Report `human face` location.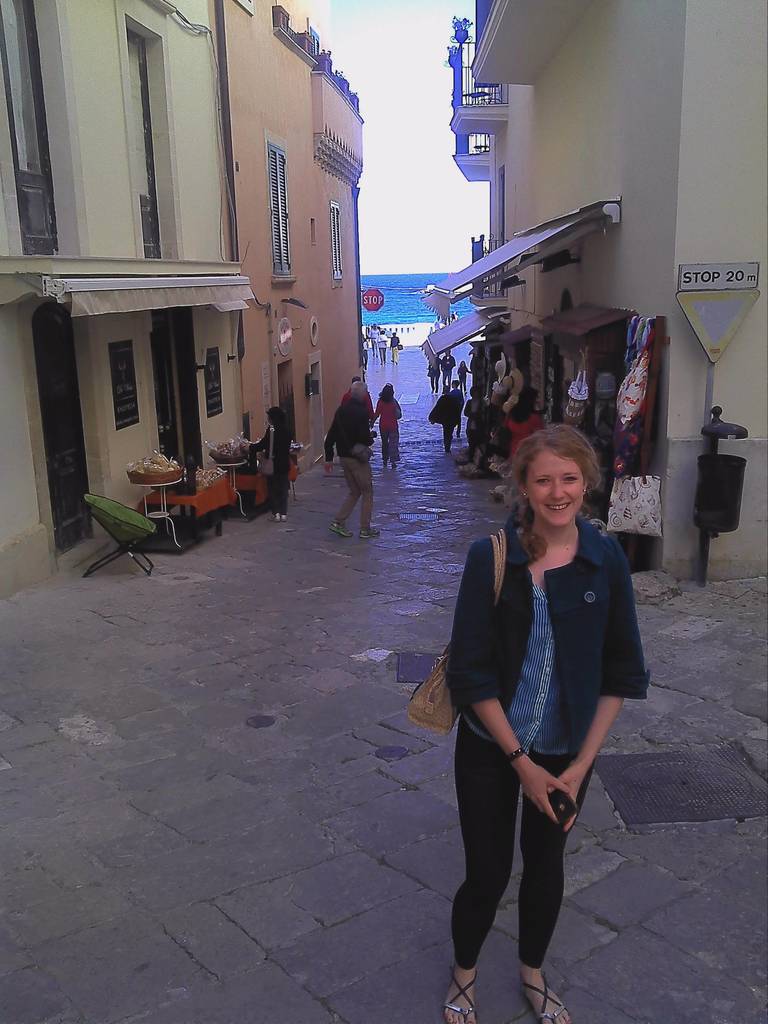
Report: 522 452 583 525.
